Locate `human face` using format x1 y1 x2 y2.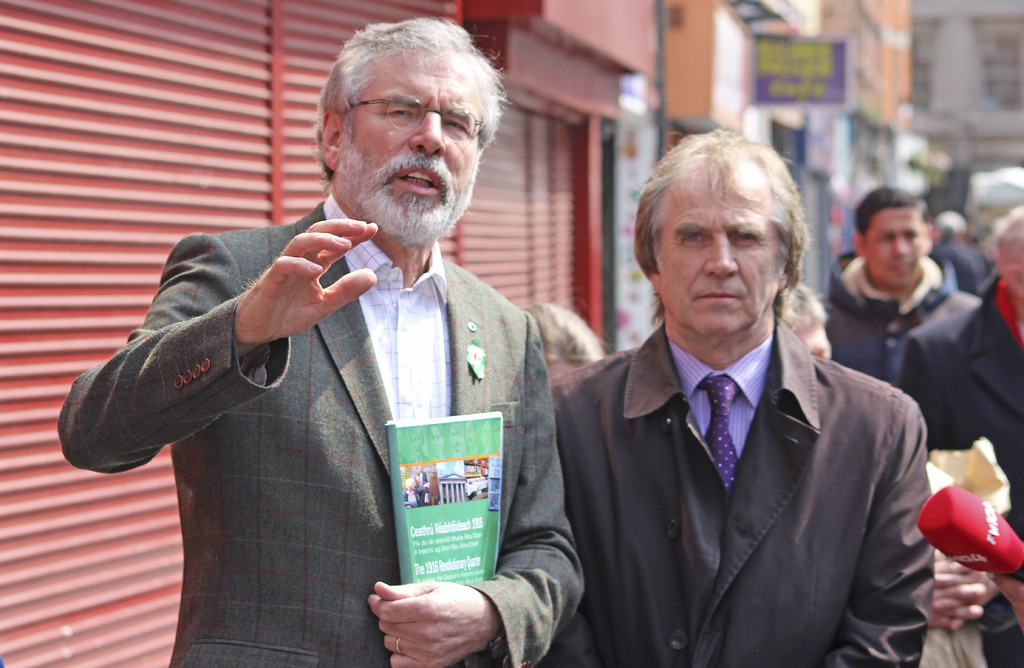
660 154 780 334.
